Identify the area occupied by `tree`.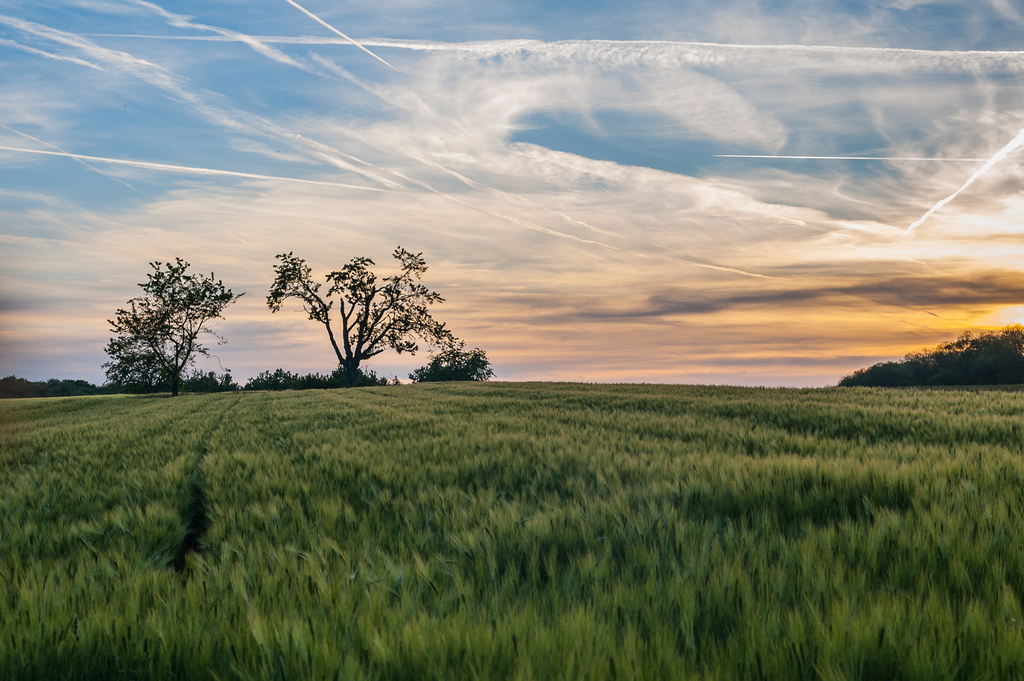
Area: left=262, top=243, right=461, bottom=388.
